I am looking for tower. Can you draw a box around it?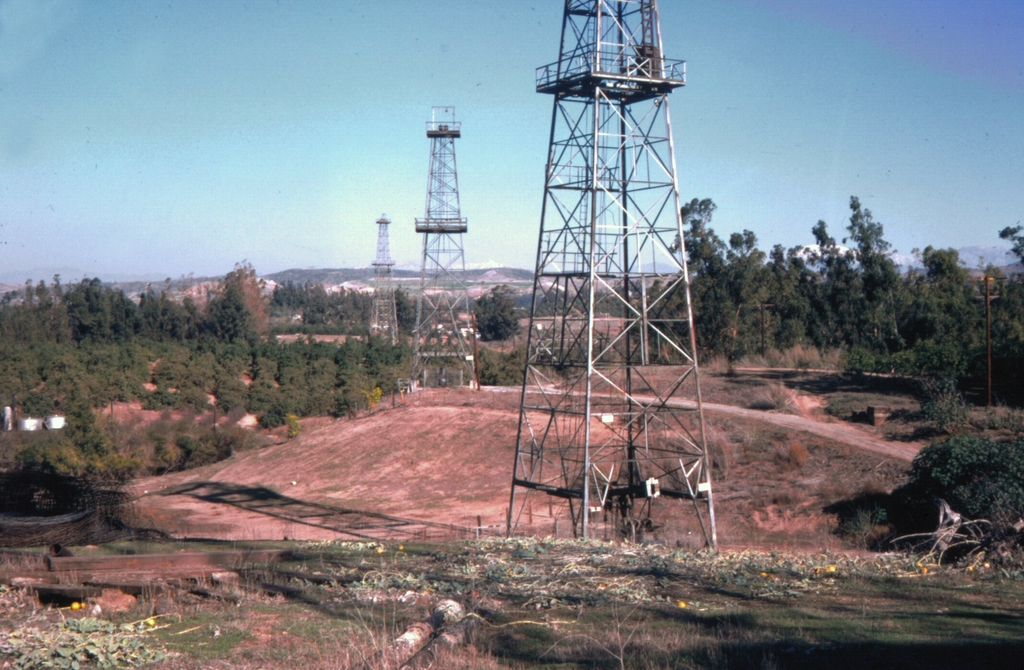
Sure, the bounding box is {"left": 370, "top": 217, "right": 405, "bottom": 347}.
